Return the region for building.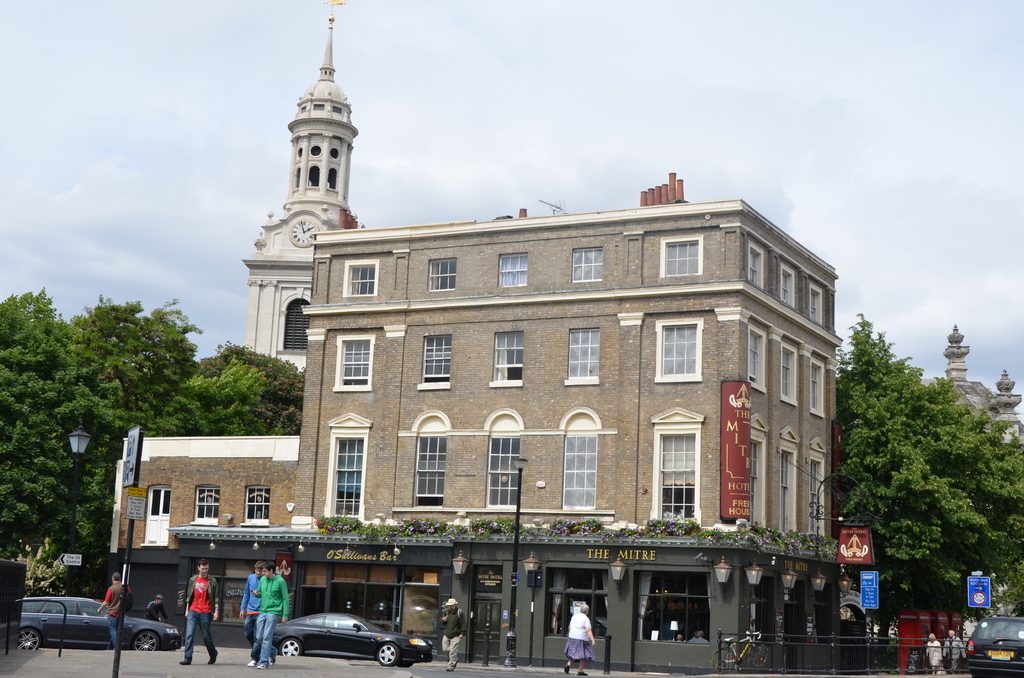
rect(107, 200, 845, 671).
